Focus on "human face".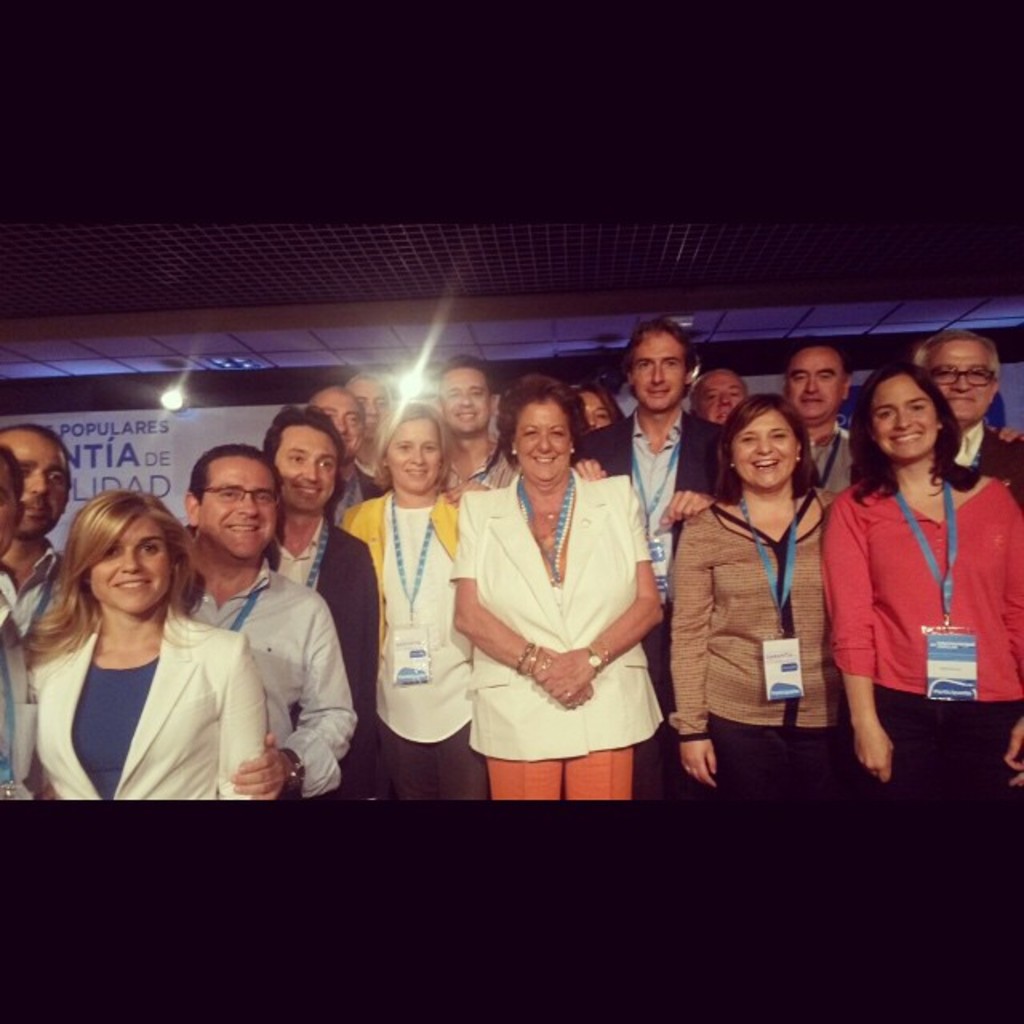
Focused at {"x1": 438, "y1": 371, "x2": 493, "y2": 435}.
